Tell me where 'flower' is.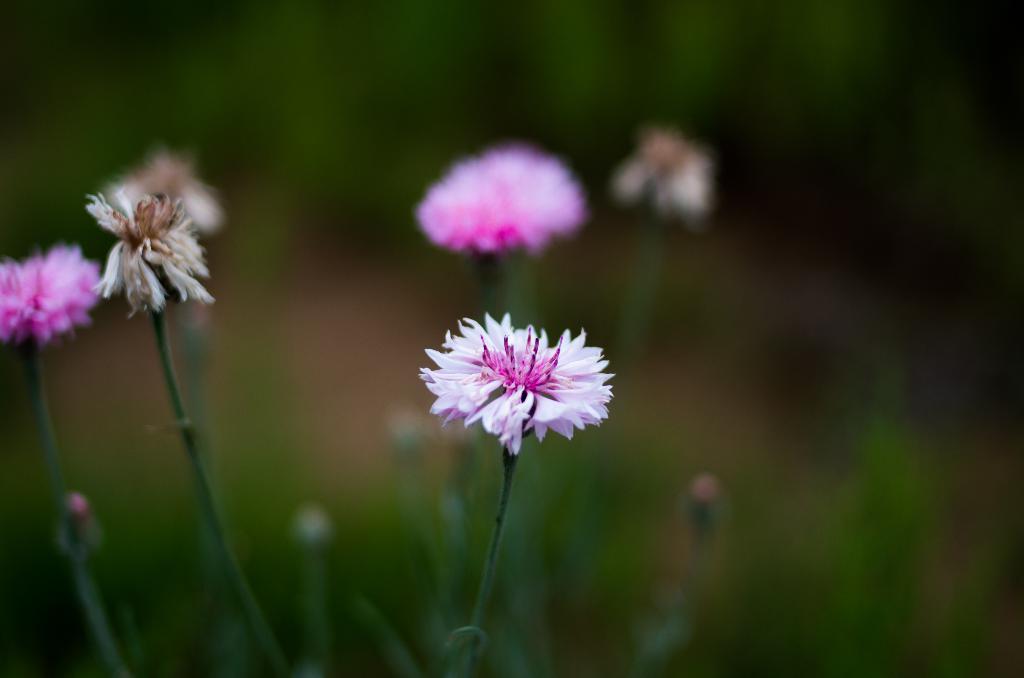
'flower' is at bbox(417, 316, 616, 458).
